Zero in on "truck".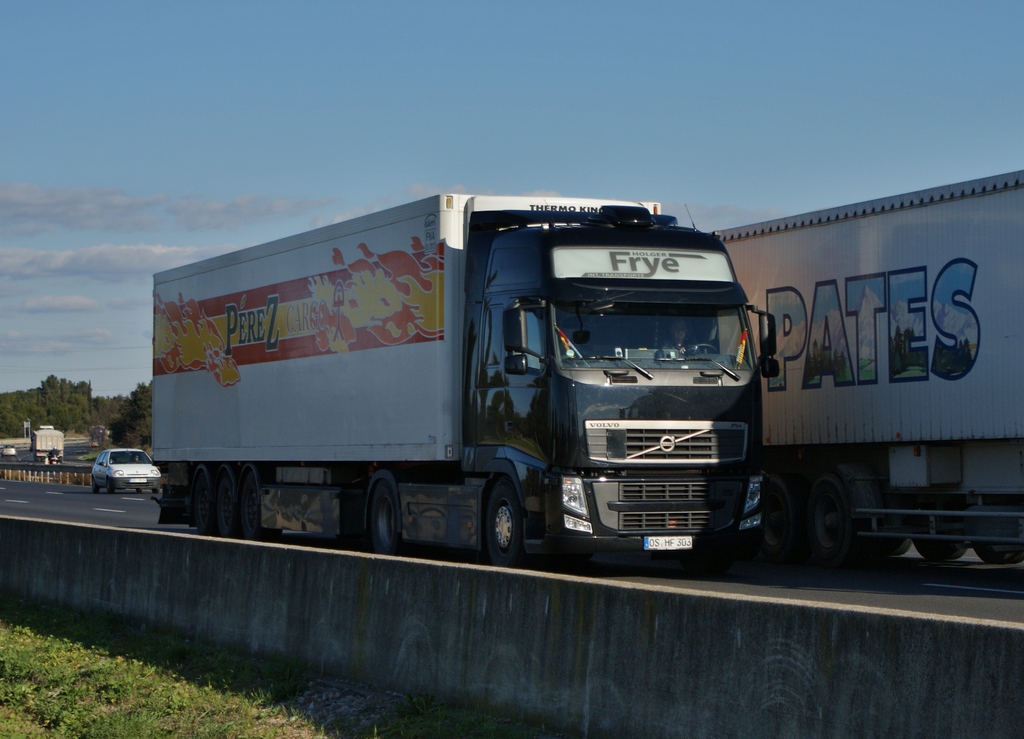
Zeroed in: Rect(150, 191, 762, 576).
